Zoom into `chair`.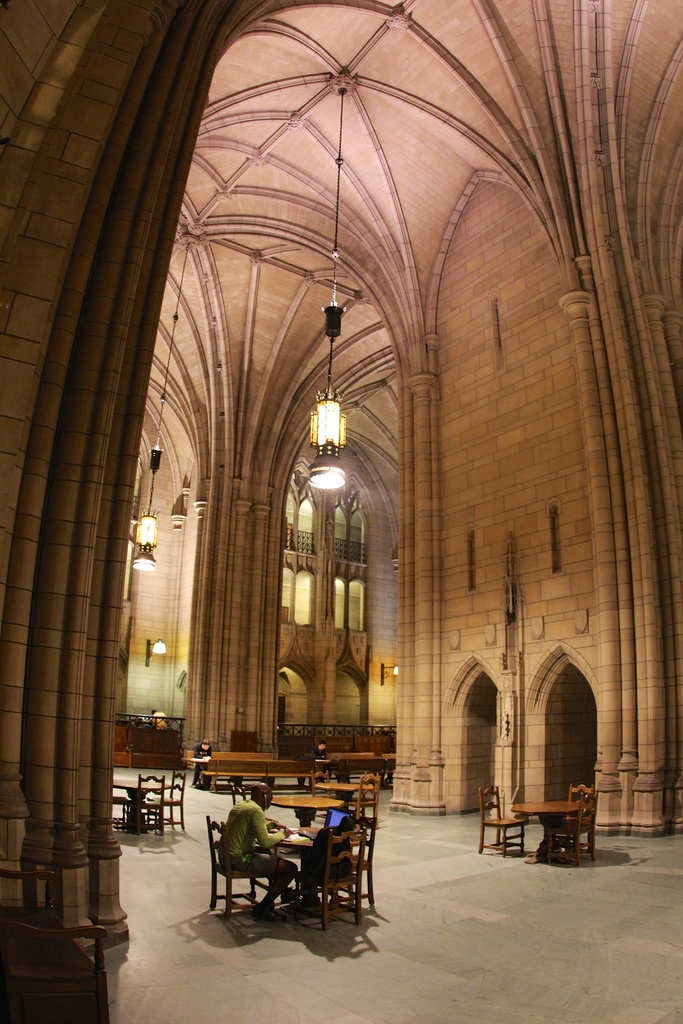
Zoom target: 350 815 372 902.
